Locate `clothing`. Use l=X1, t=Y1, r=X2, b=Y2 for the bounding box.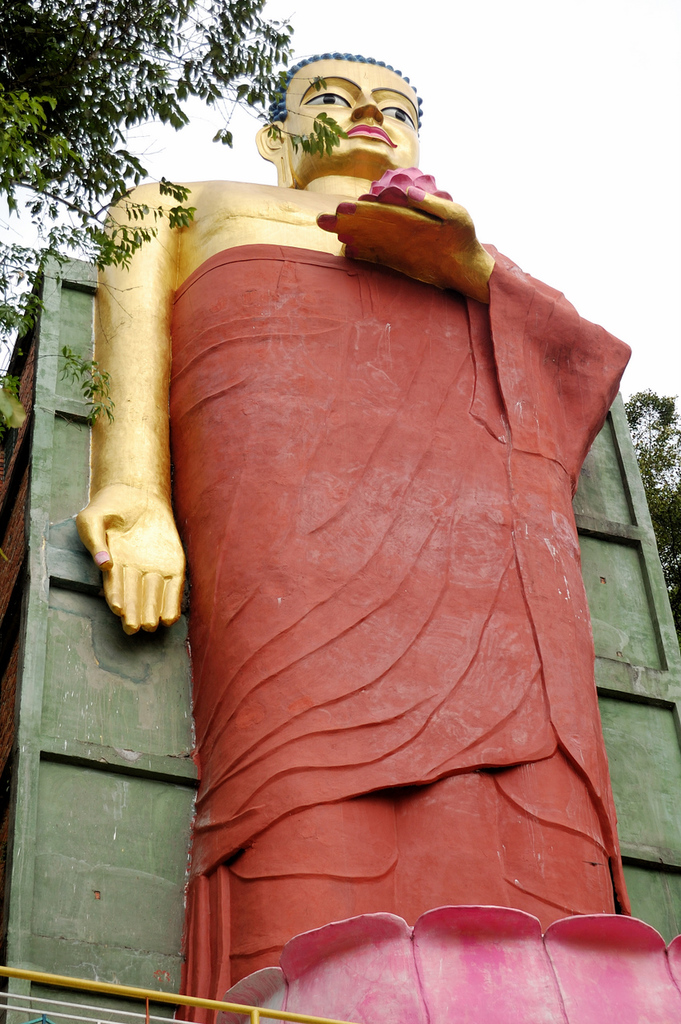
l=151, t=210, r=603, b=889.
